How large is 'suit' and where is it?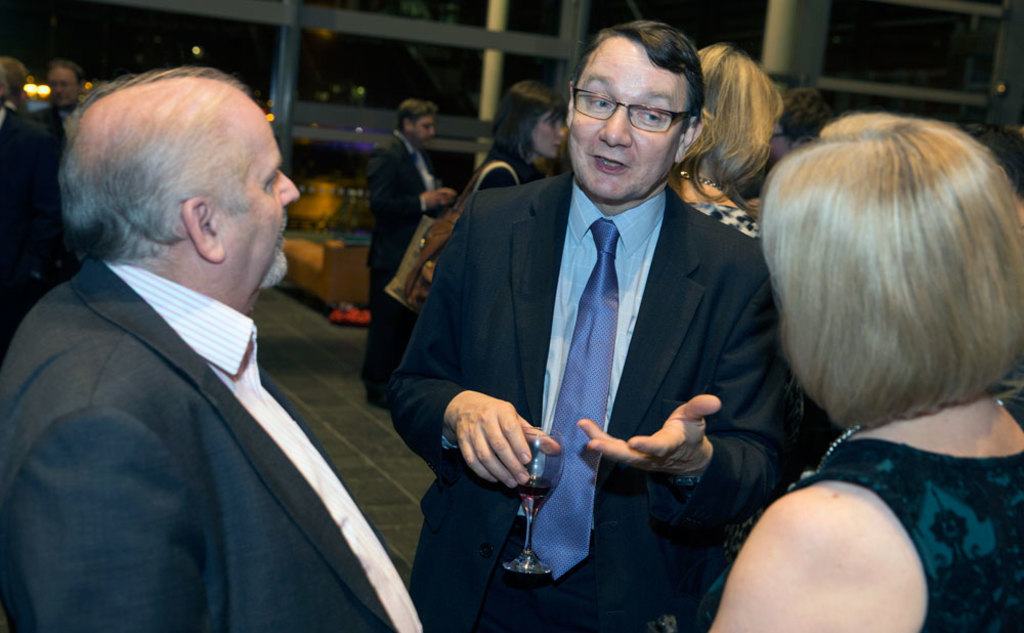
Bounding box: locate(358, 136, 447, 411).
